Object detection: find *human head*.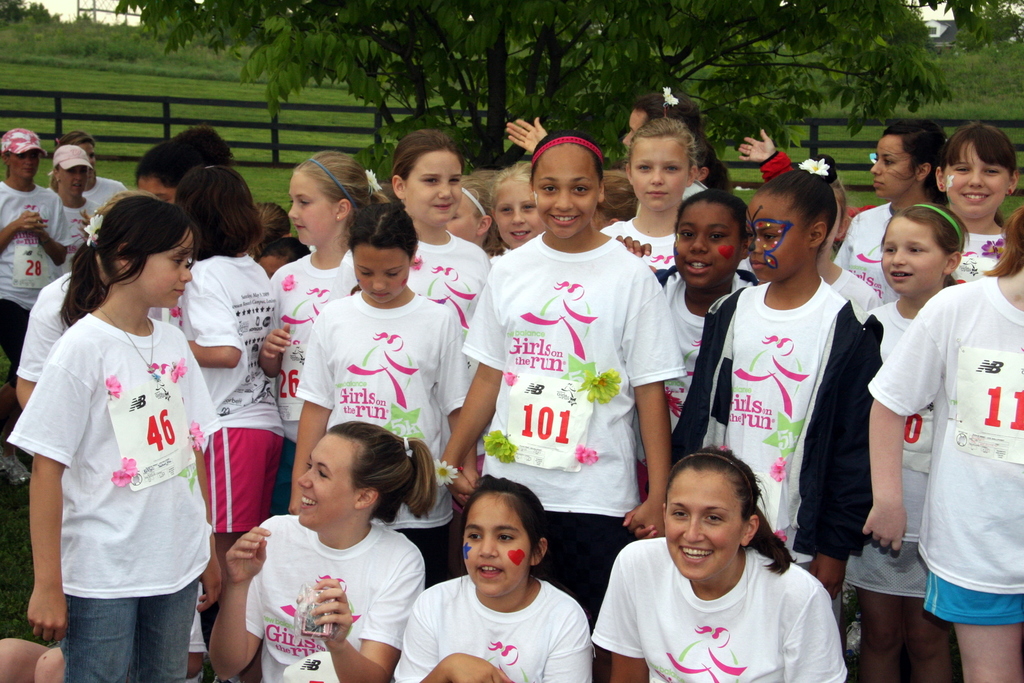
[x1=0, y1=129, x2=42, y2=184].
